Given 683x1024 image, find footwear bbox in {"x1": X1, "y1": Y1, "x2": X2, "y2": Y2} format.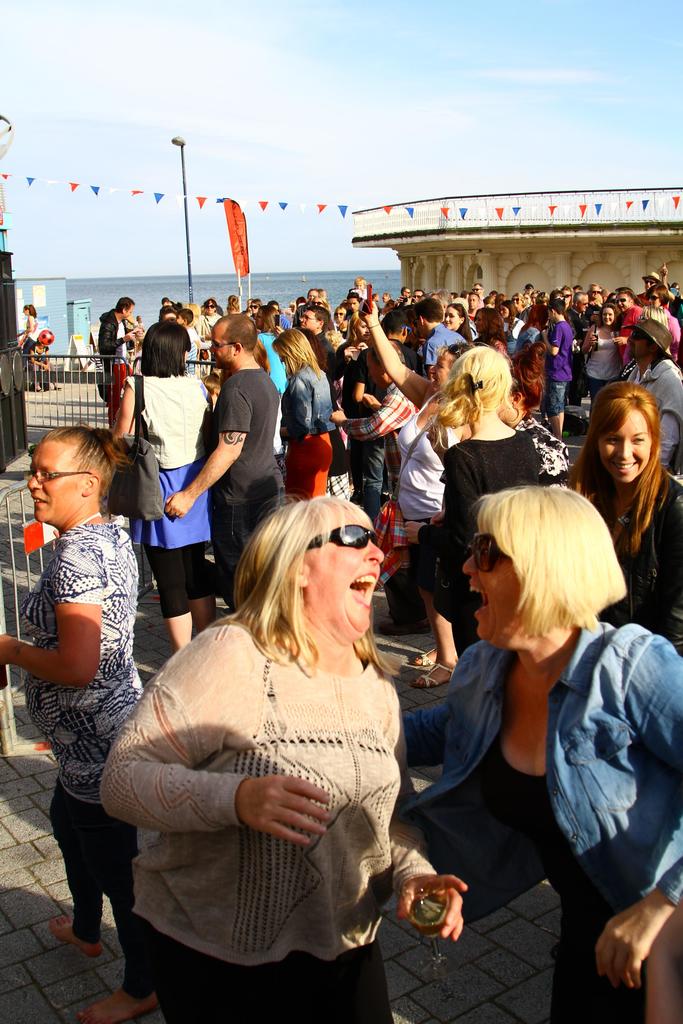
{"x1": 412, "y1": 659, "x2": 453, "y2": 690}.
